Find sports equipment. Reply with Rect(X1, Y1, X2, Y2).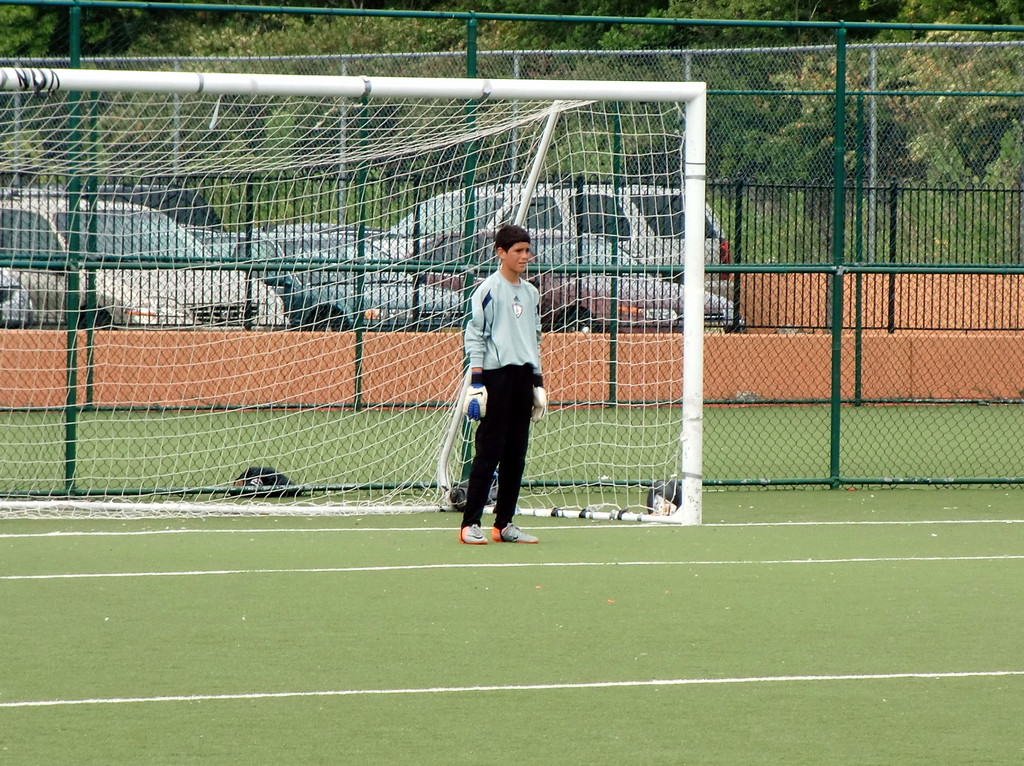
Rect(462, 385, 490, 424).
